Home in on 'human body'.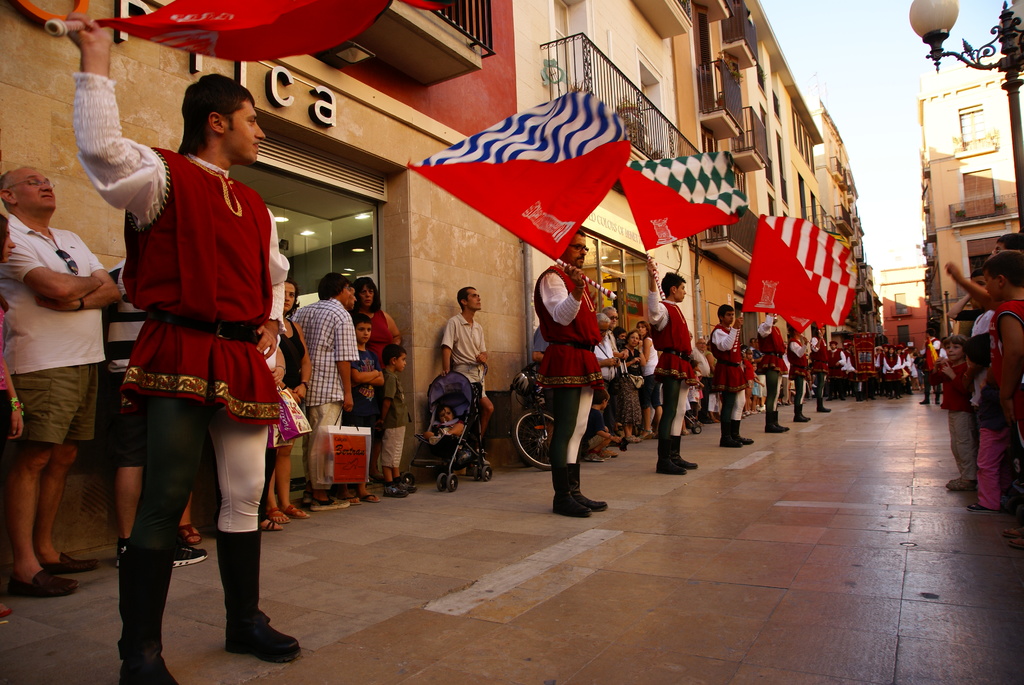
Homed in at (0, 298, 34, 614).
